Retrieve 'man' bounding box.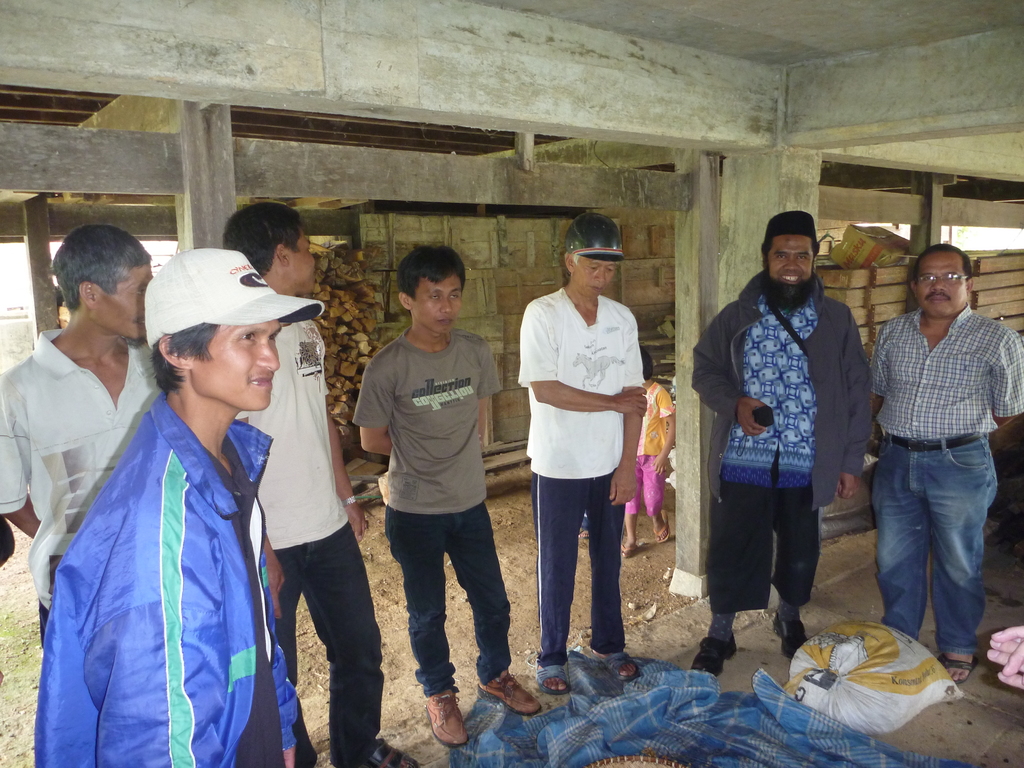
Bounding box: box=[223, 202, 424, 766].
